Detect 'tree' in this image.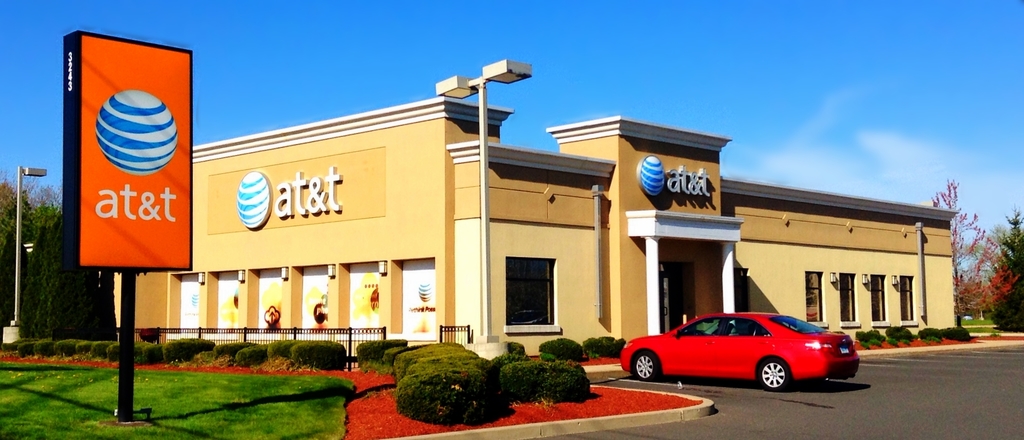
Detection: bbox=(984, 206, 1023, 334).
